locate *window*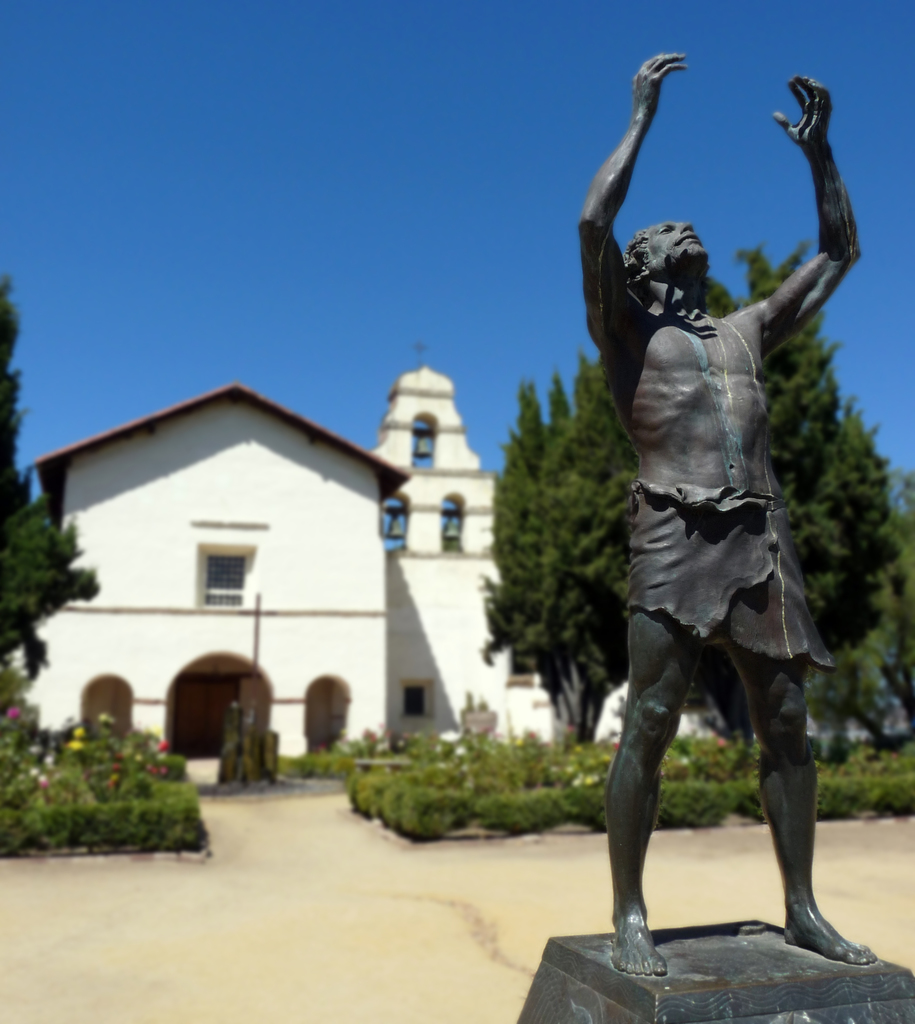
<region>207, 551, 241, 600</region>
